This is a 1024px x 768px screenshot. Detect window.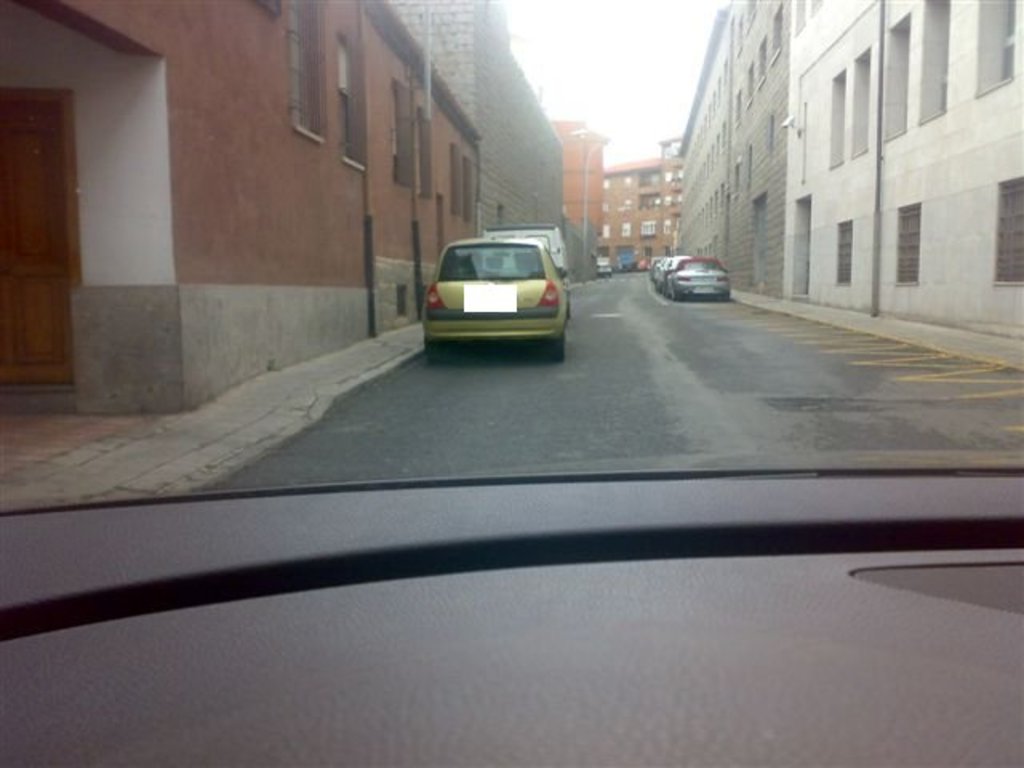
crop(826, 74, 846, 163).
